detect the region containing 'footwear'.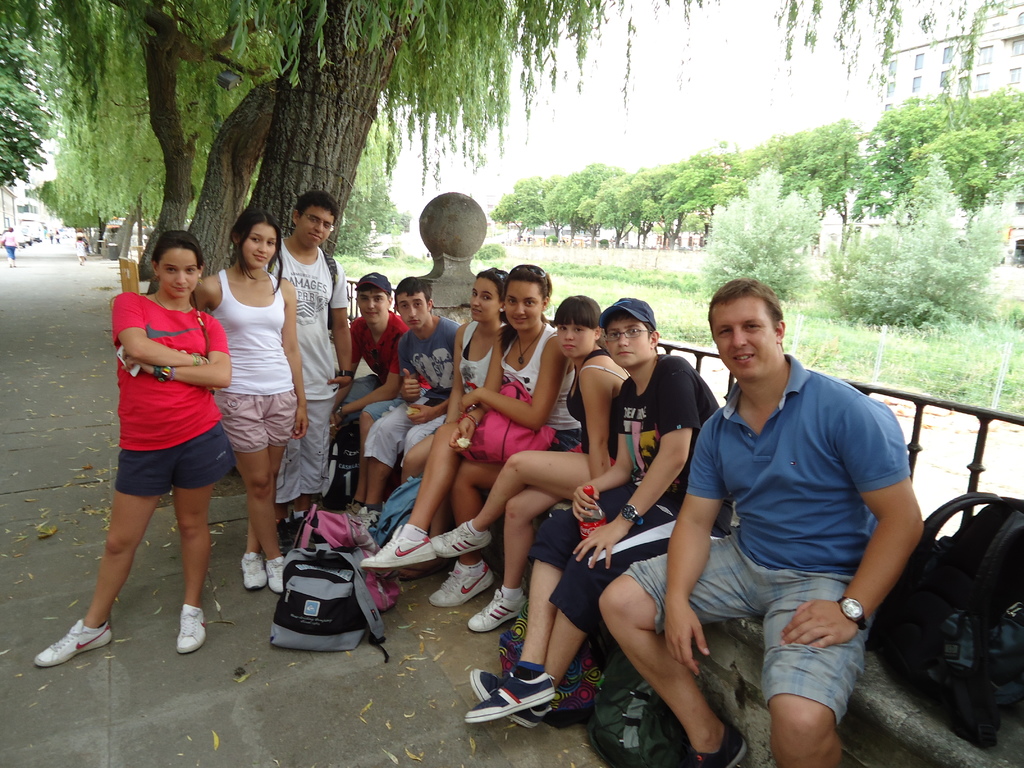
463 668 553 730.
